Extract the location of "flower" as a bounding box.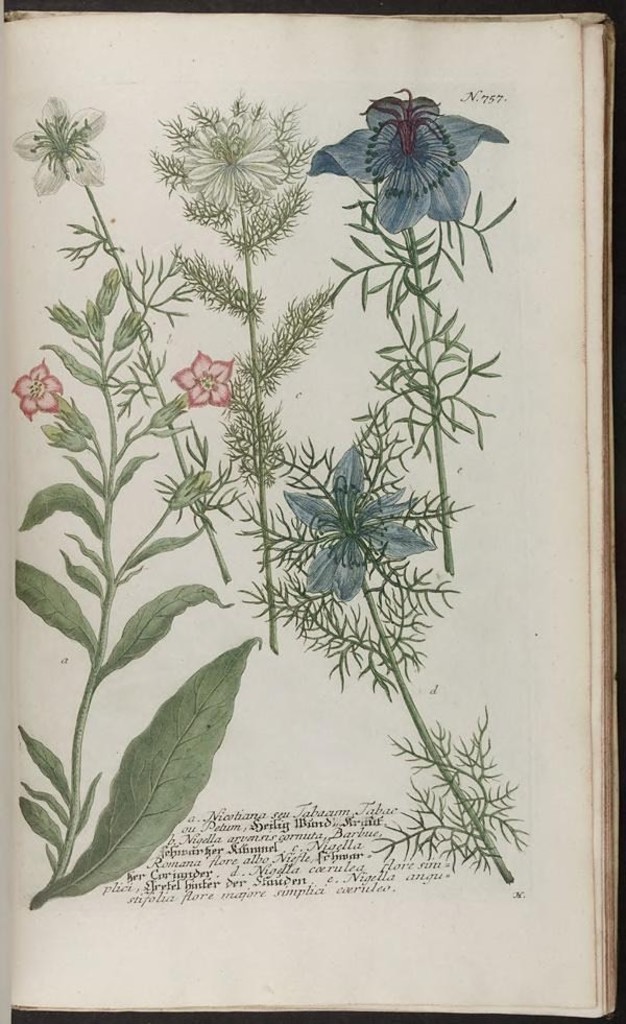
x1=178, y1=130, x2=286, y2=207.
